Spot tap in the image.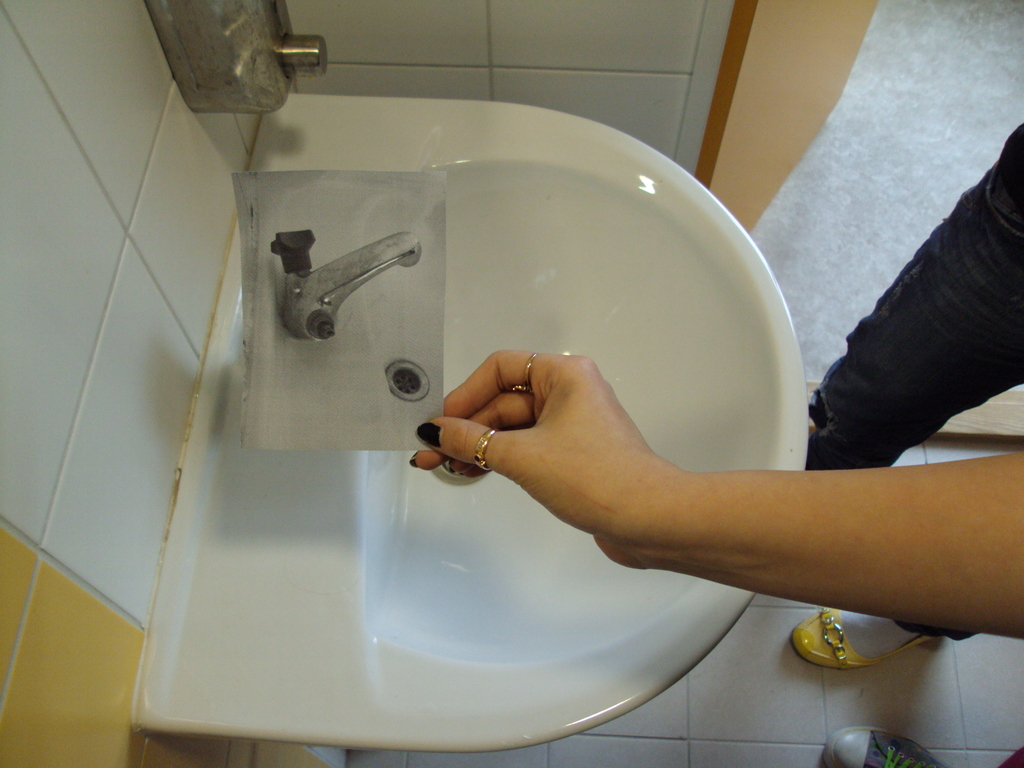
tap found at [left=270, top=229, right=420, bottom=340].
